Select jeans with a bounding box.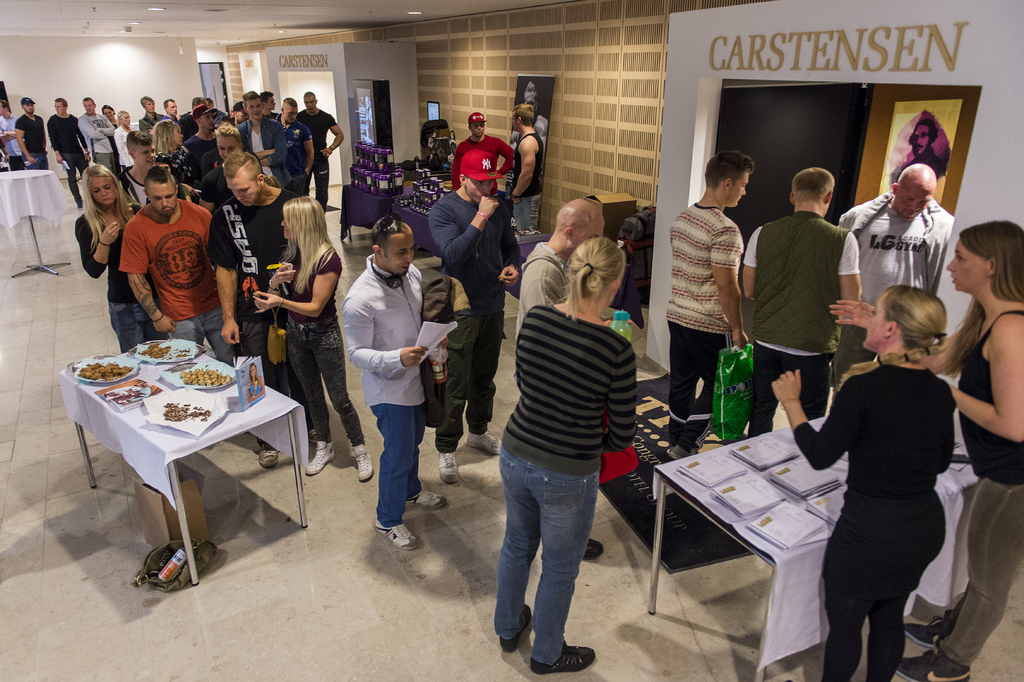
{"left": 831, "top": 320, "right": 877, "bottom": 383}.
